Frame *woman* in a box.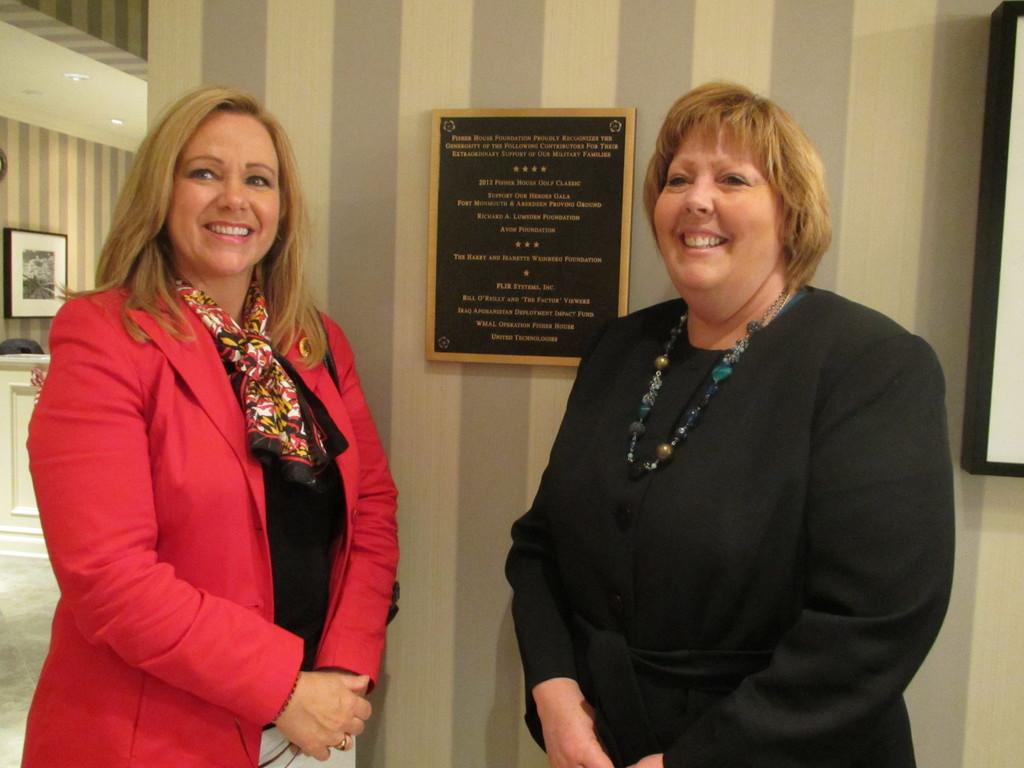
[495, 78, 959, 767].
